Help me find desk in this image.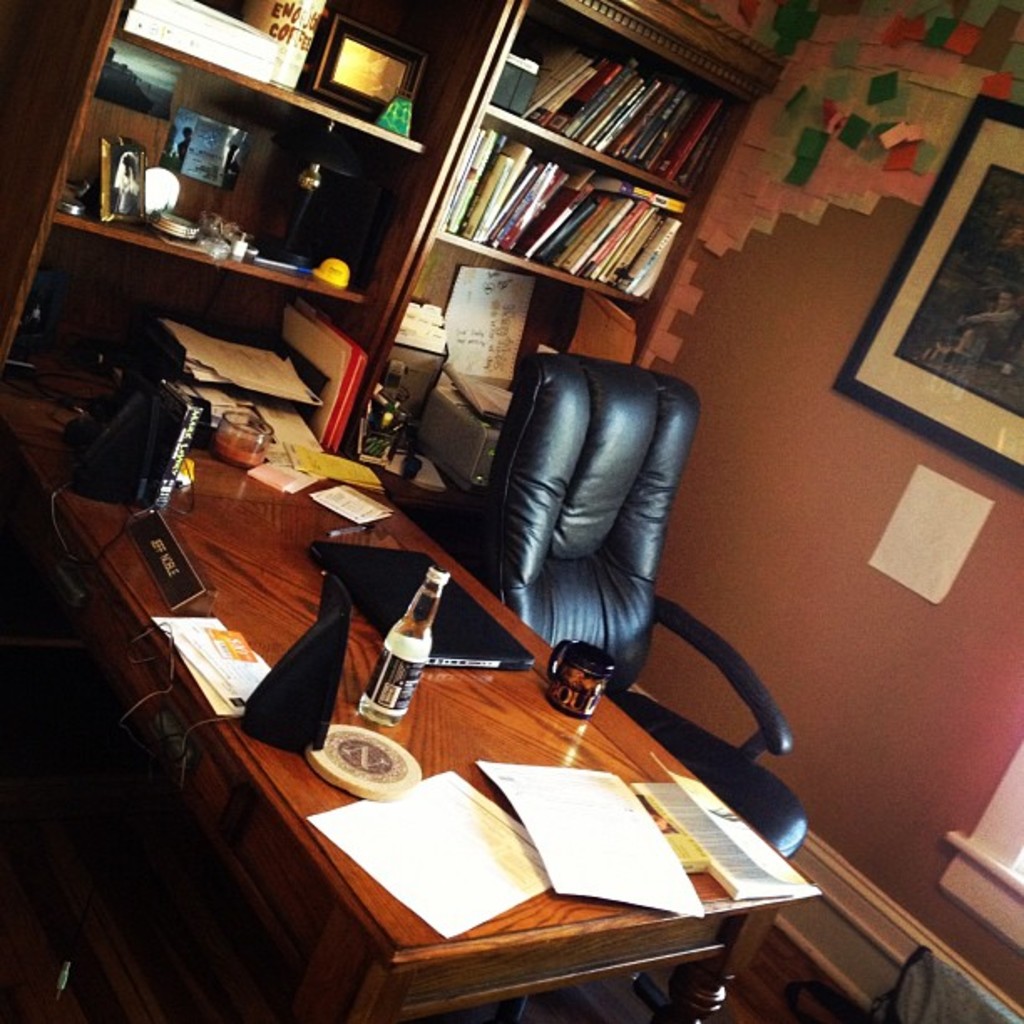
Found it: <bbox>2, 385, 817, 1022</bbox>.
